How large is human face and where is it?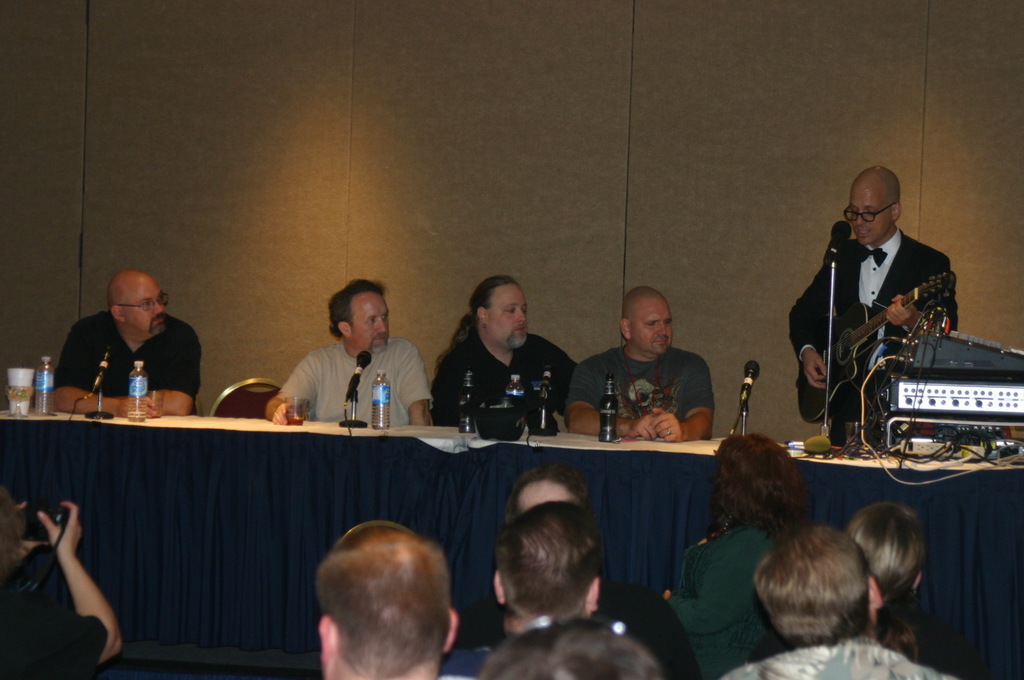
Bounding box: [x1=630, y1=298, x2=673, y2=347].
